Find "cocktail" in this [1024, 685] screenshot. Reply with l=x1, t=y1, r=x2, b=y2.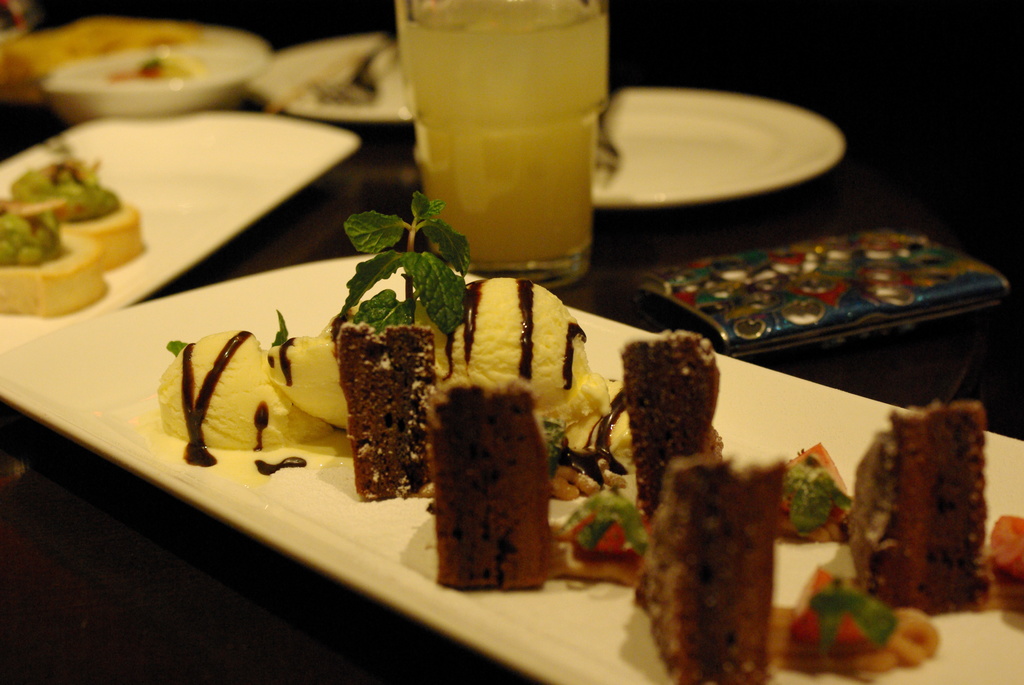
l=396, t=0, r=609, b=286.
